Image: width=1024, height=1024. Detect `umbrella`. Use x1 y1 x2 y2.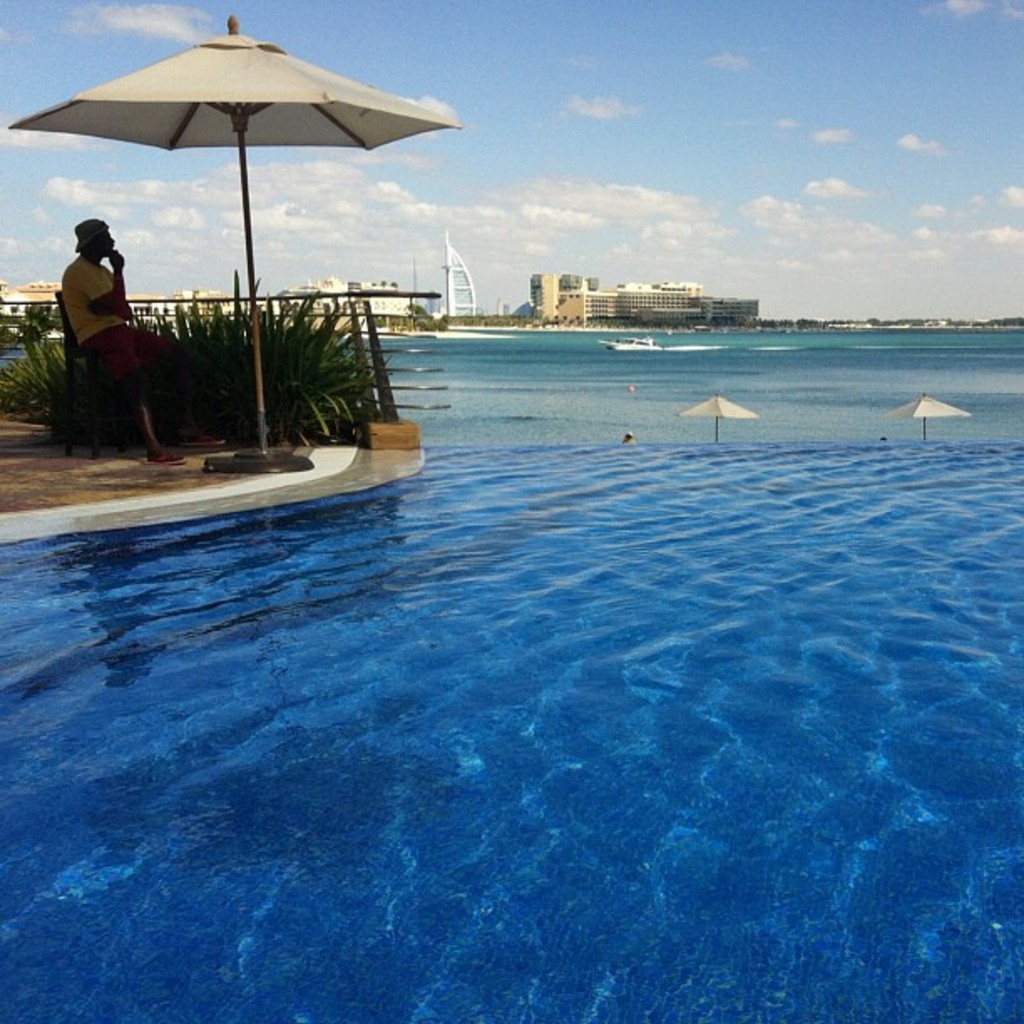
7 13 465 477.
